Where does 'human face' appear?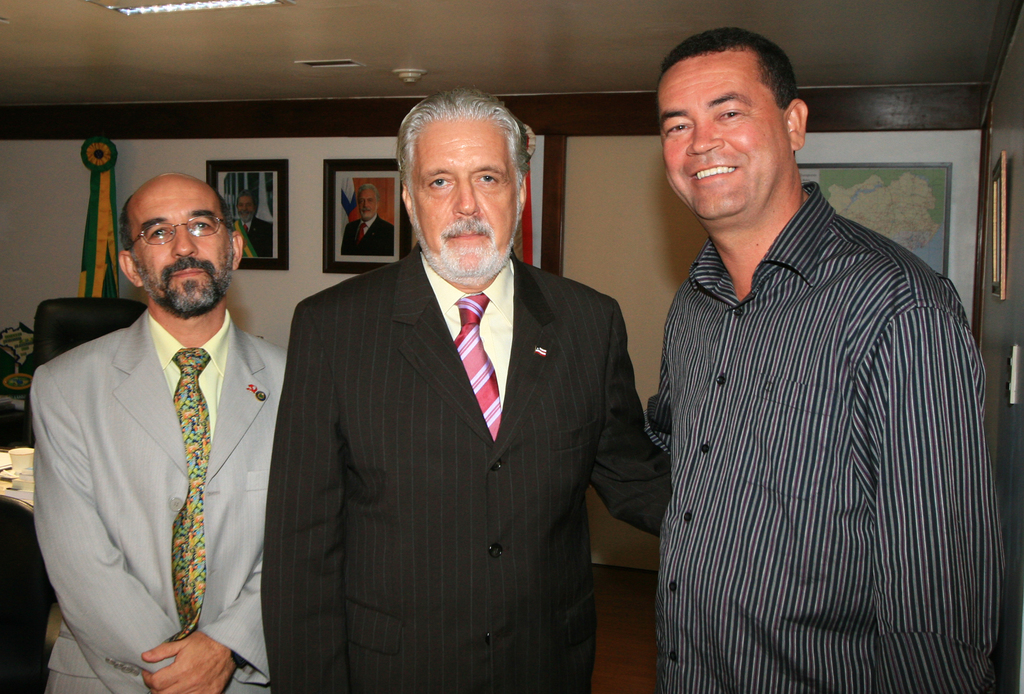
Appears at pyautogui.locateOnScreen(661, 52, 791, 227).
